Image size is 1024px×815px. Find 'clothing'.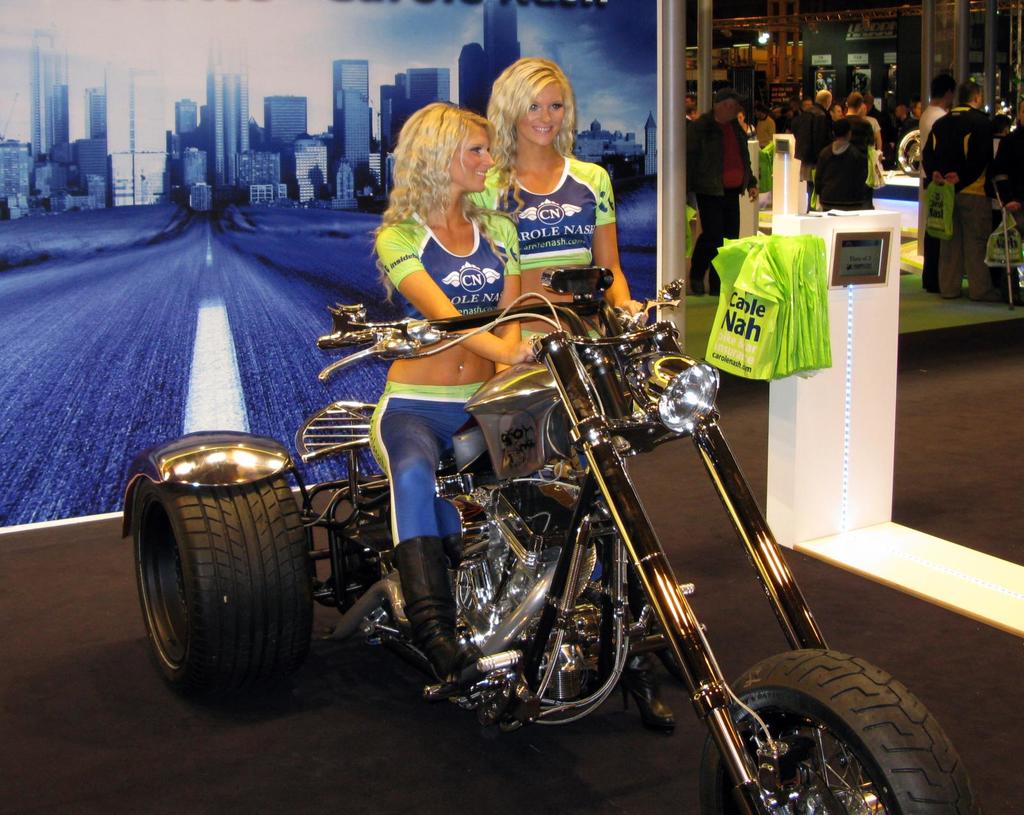
box=[691, 109, 758, 204].
